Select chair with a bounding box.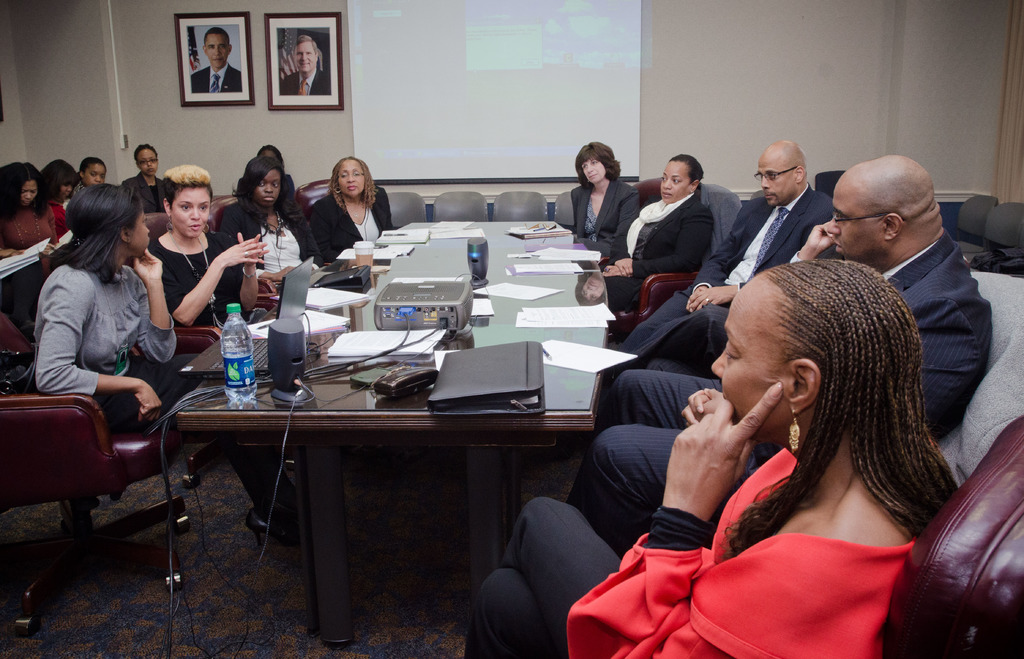
l=881, t=414, r=1023, b=658.
